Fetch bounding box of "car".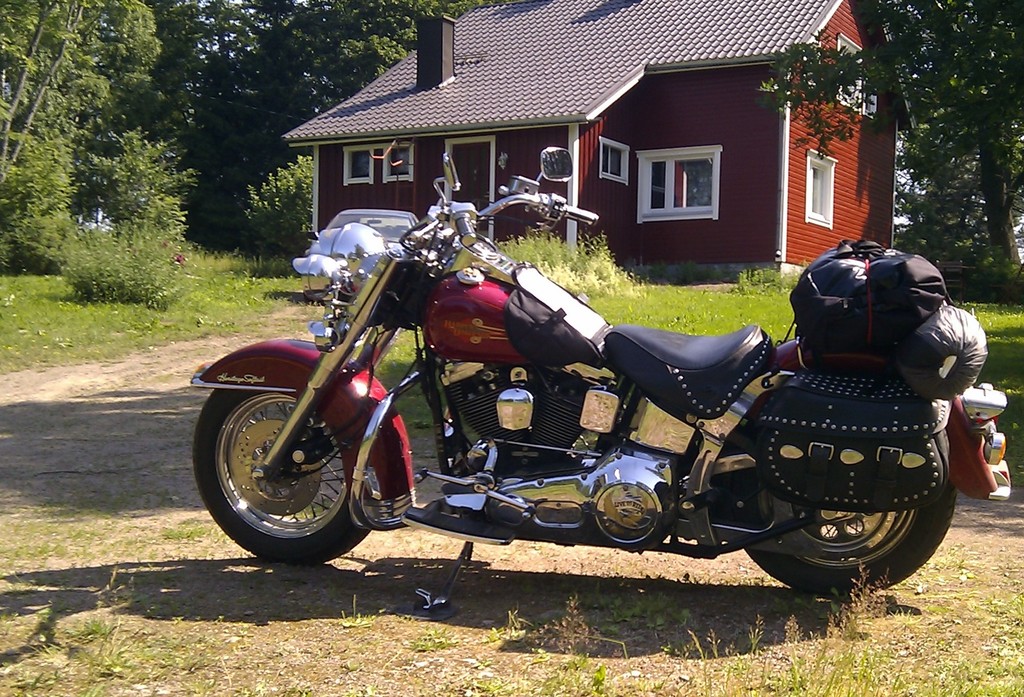
Bbox: {"x1": 305, "y1": 204, "x2": 419, "y2": 267}.
